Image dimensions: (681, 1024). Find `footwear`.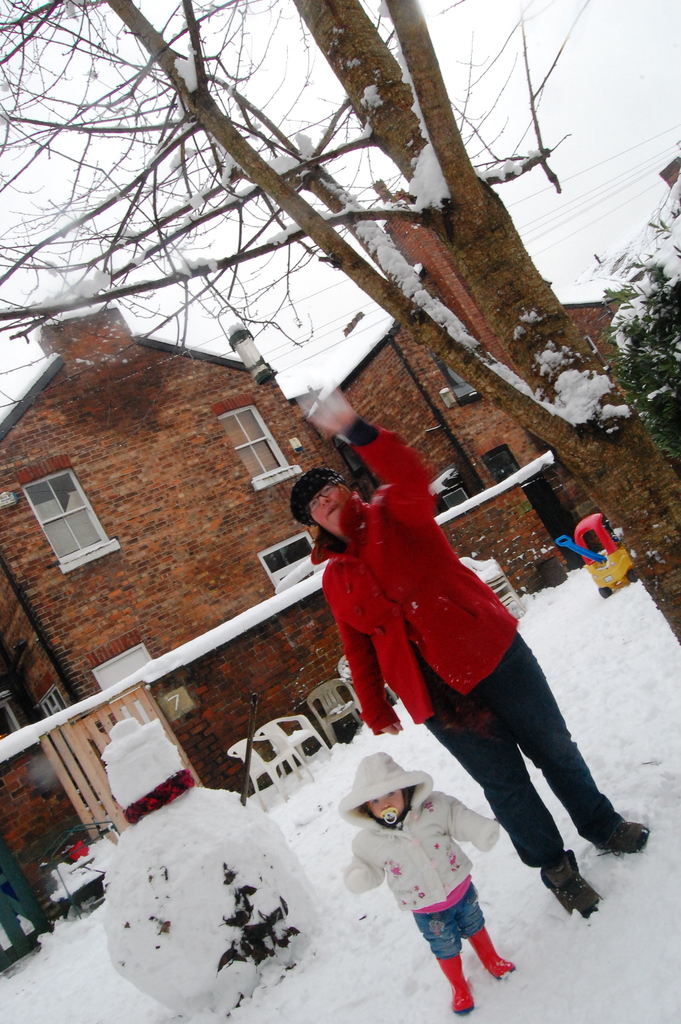
box=[470, 922, 518, 980].
